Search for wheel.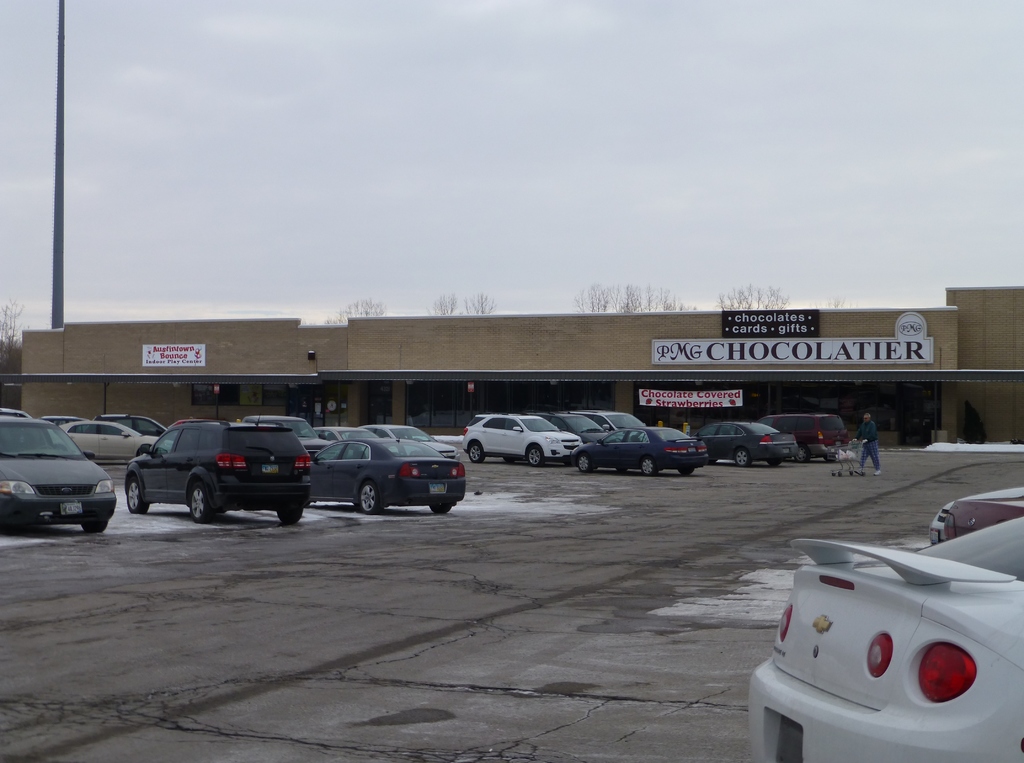
Found at detection(467, 444, 487, 465).
